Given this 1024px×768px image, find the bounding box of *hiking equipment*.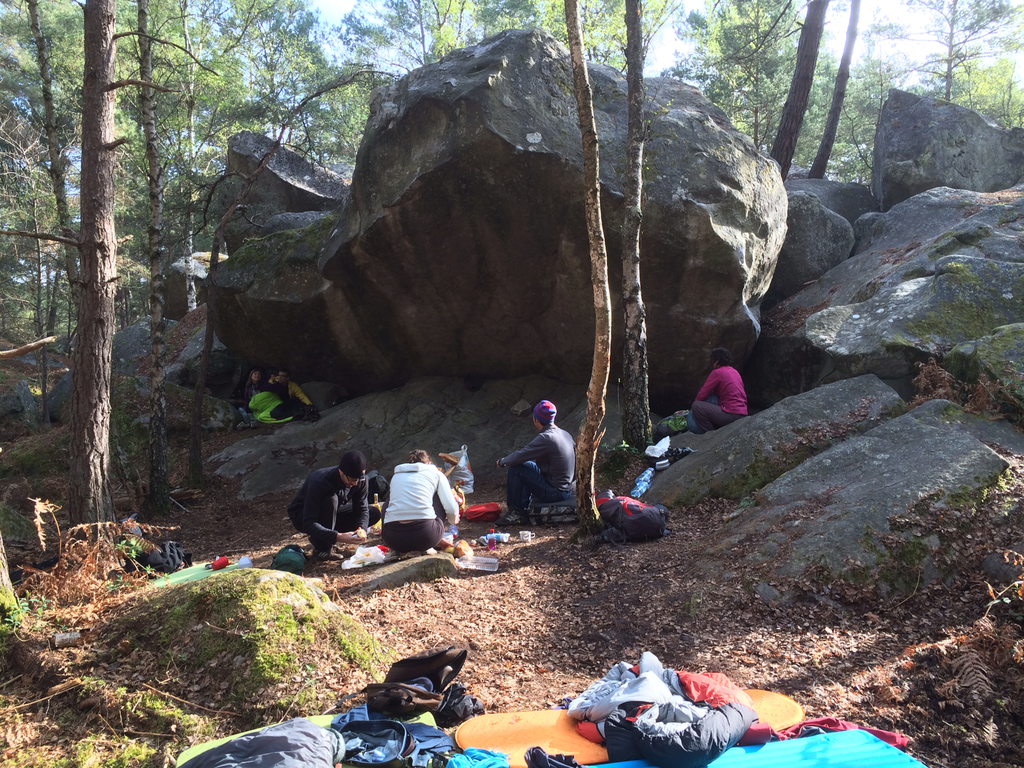
[left=656, top=409, right=689, bottom=430].
